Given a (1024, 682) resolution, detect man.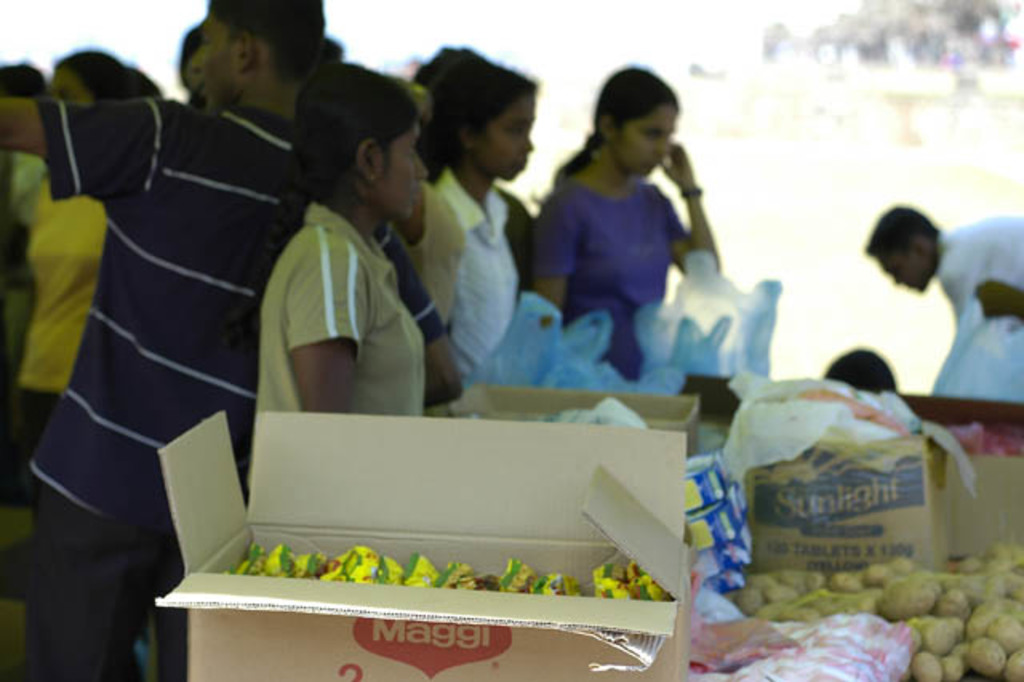
0,0,453,680.
